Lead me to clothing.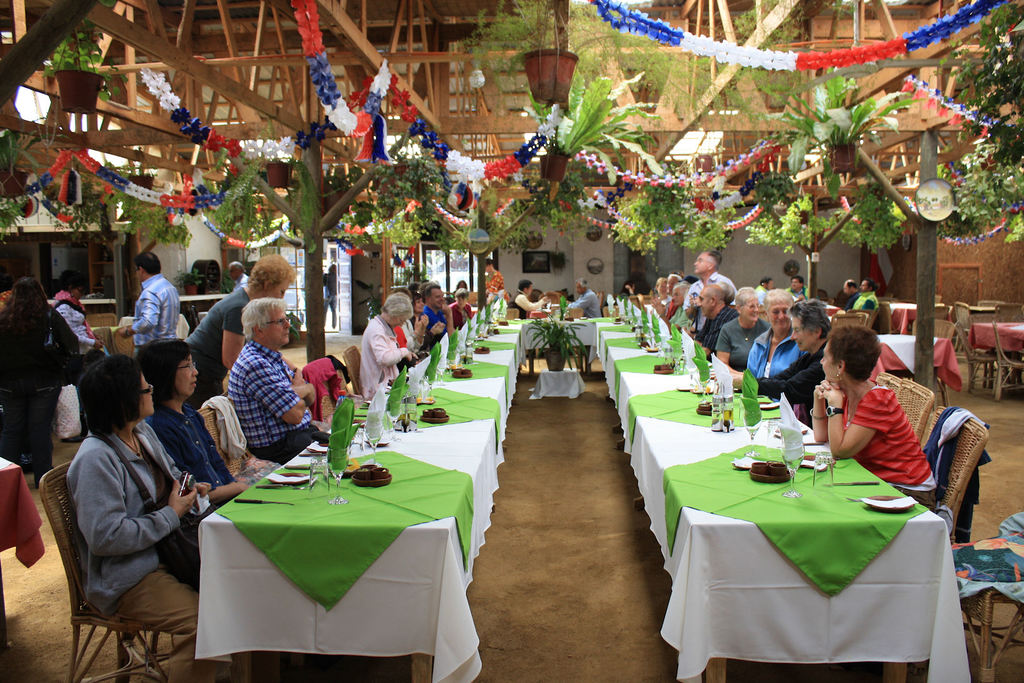
Lead to x1=831 y1=374 x2=929 y2=490.
